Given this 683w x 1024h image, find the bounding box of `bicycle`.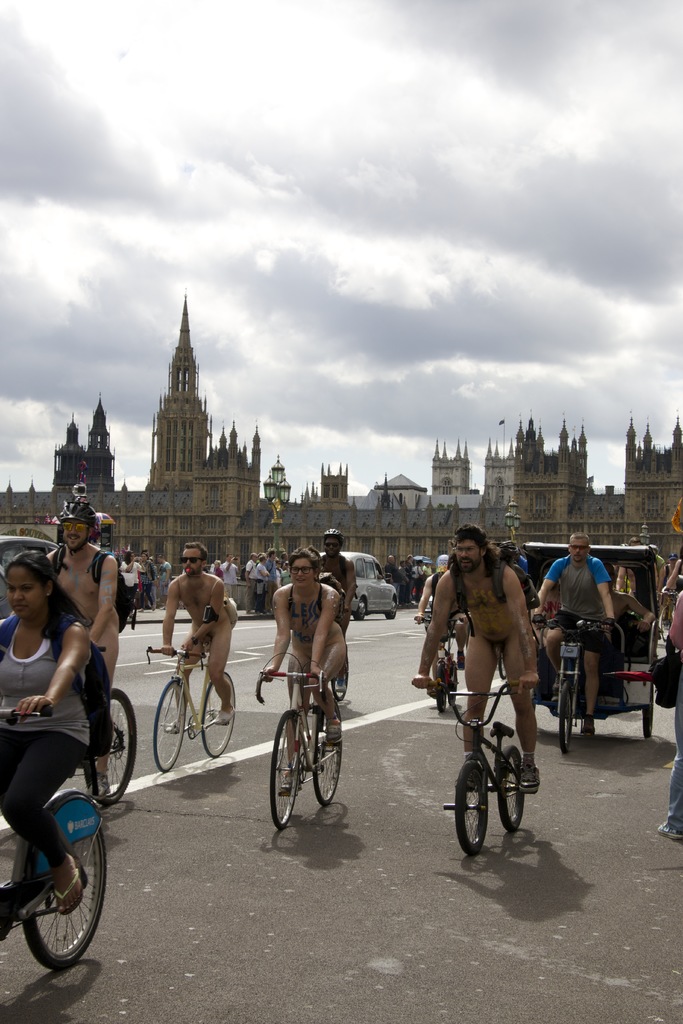
{"x1": 137, "y1": 646, "x2": 244, "y2": 774}.
